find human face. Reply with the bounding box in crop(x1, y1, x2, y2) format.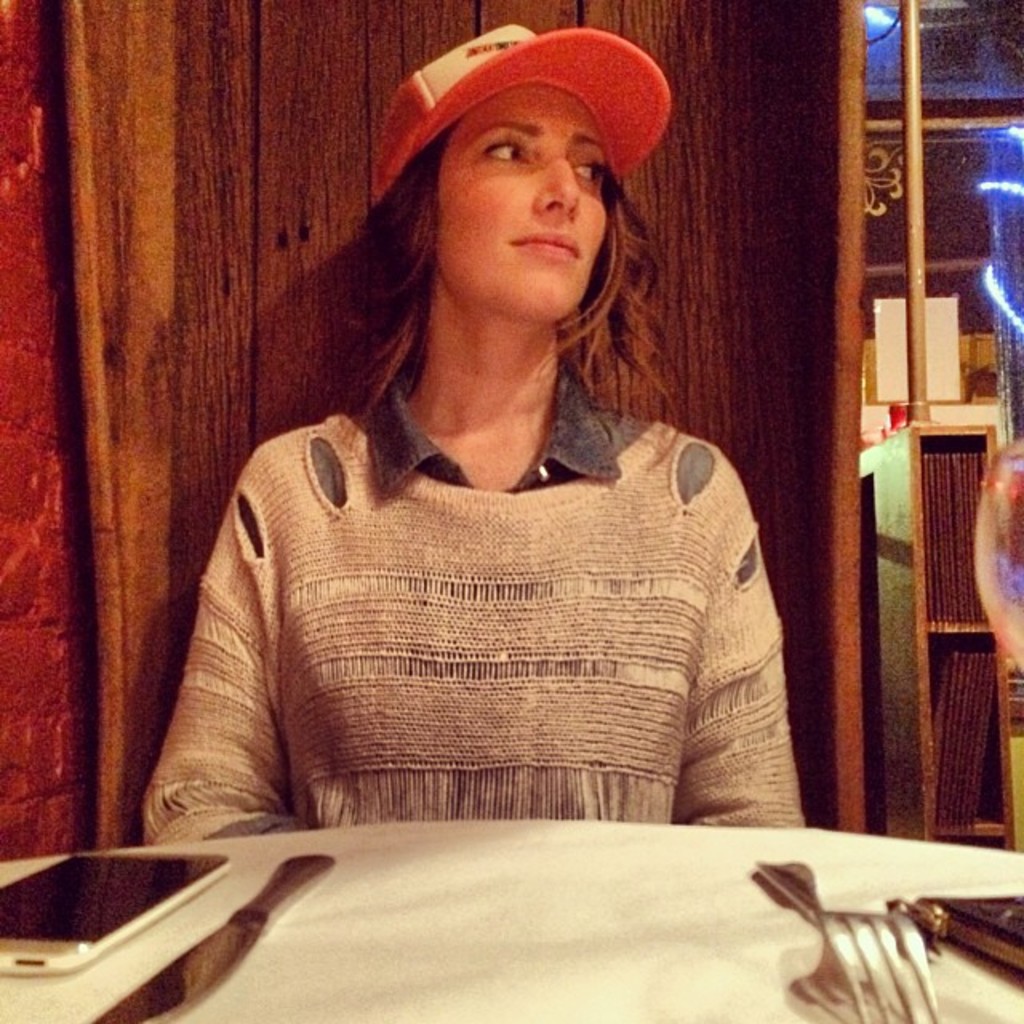
crop(432, 82, 610, 323).
